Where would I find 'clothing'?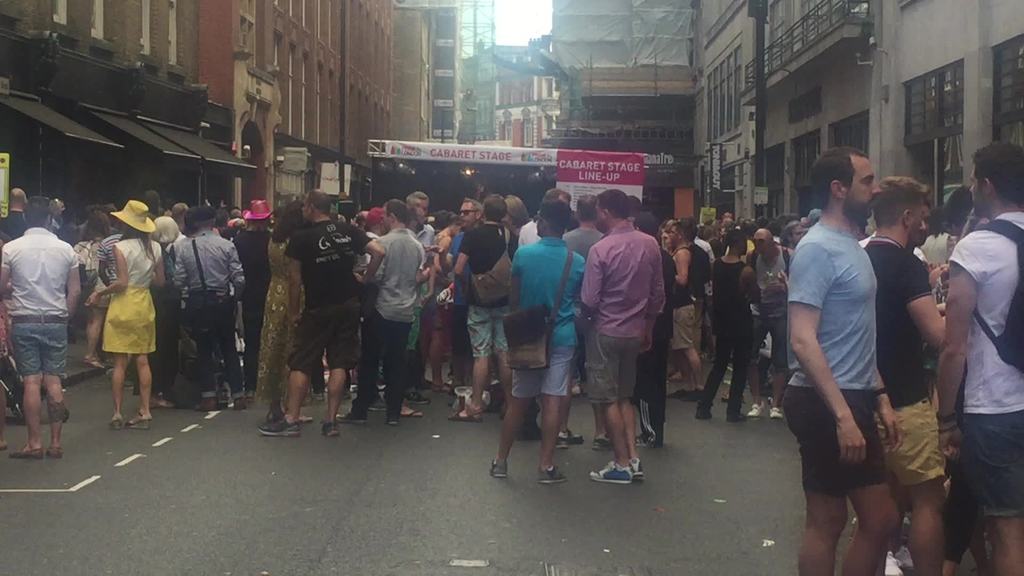
At pyautogui.locateOnScreen(474, 298, 516, 352).
